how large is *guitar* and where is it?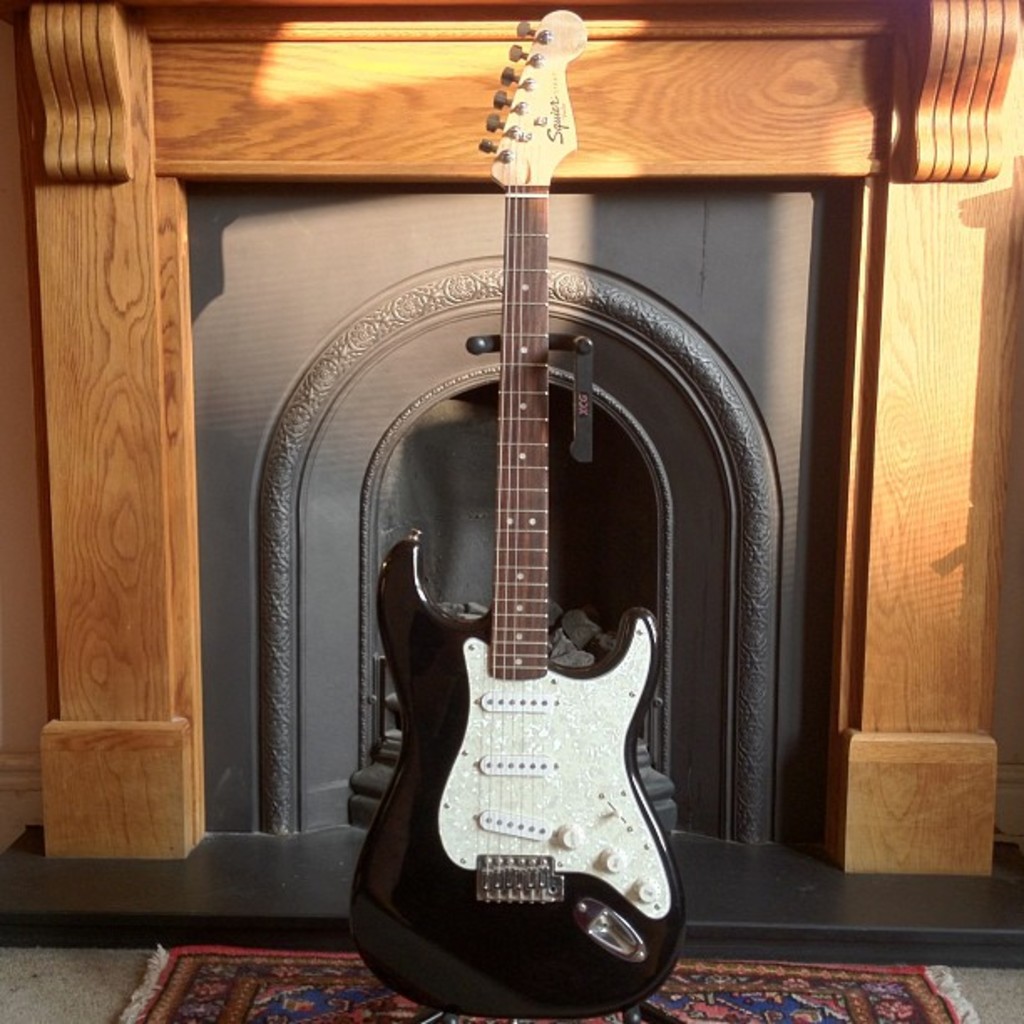
Bounding box: (x1=308, y1=74, x2=740, y2=975).
